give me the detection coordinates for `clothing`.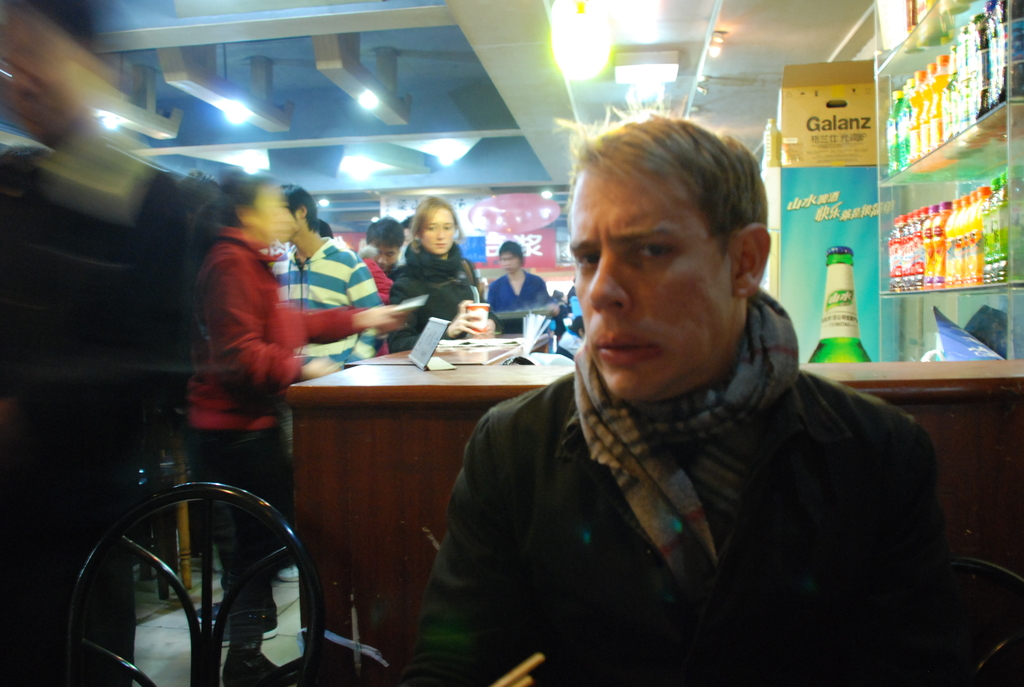
left=484, top=270, right=564, bottom=333.
